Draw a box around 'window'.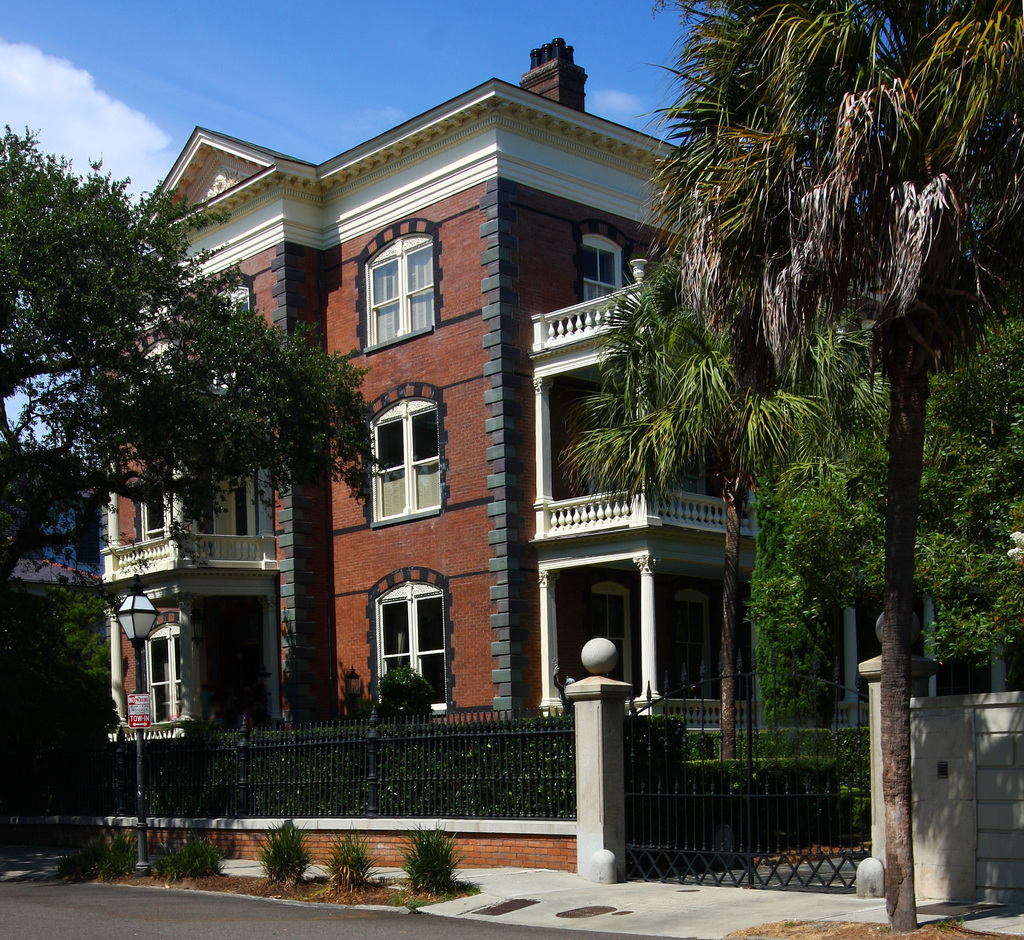
x1=378, y1=578, x2=434, y2=690.
